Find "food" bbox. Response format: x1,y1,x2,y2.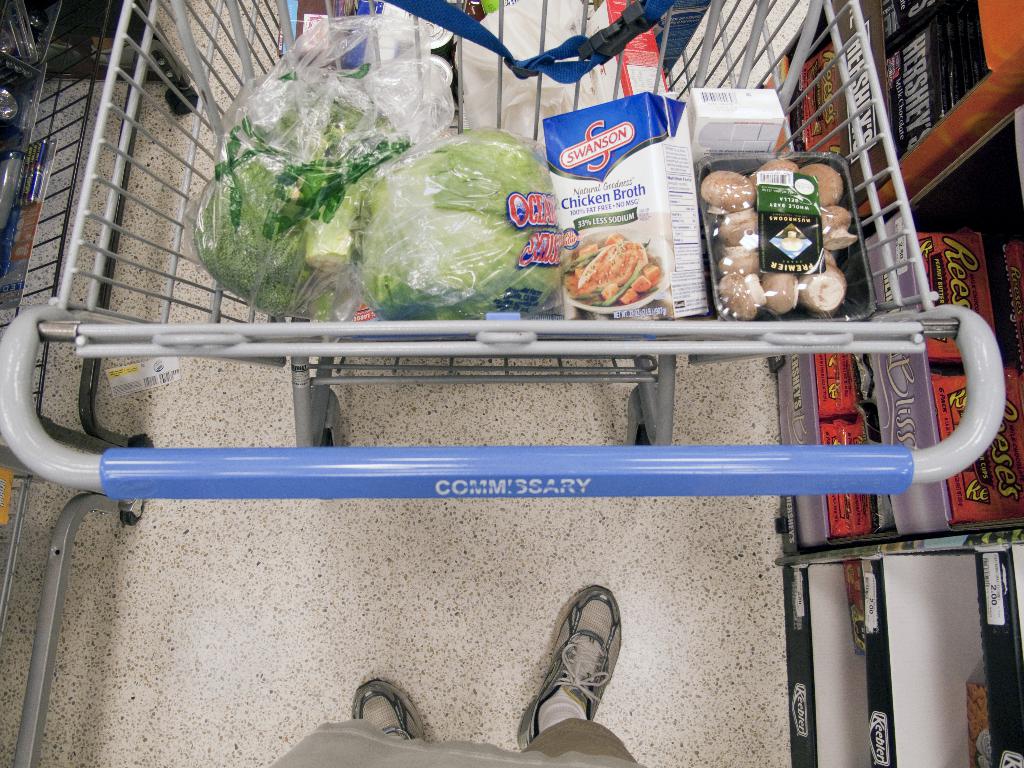
698,157,858,320.
